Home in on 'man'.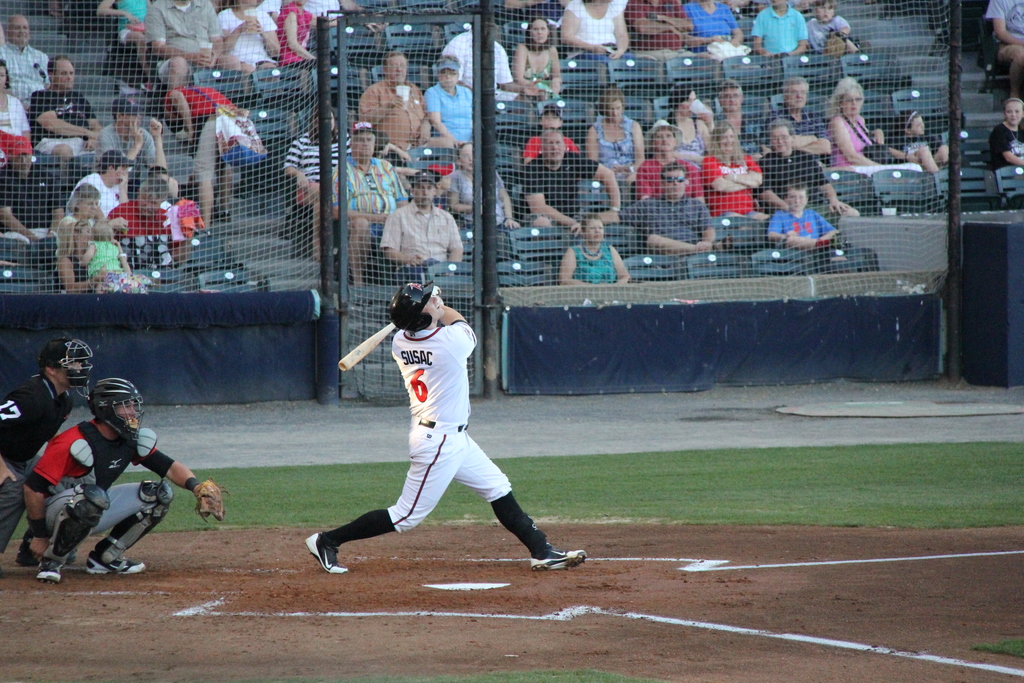
Homed in at 0 14 50 106.
